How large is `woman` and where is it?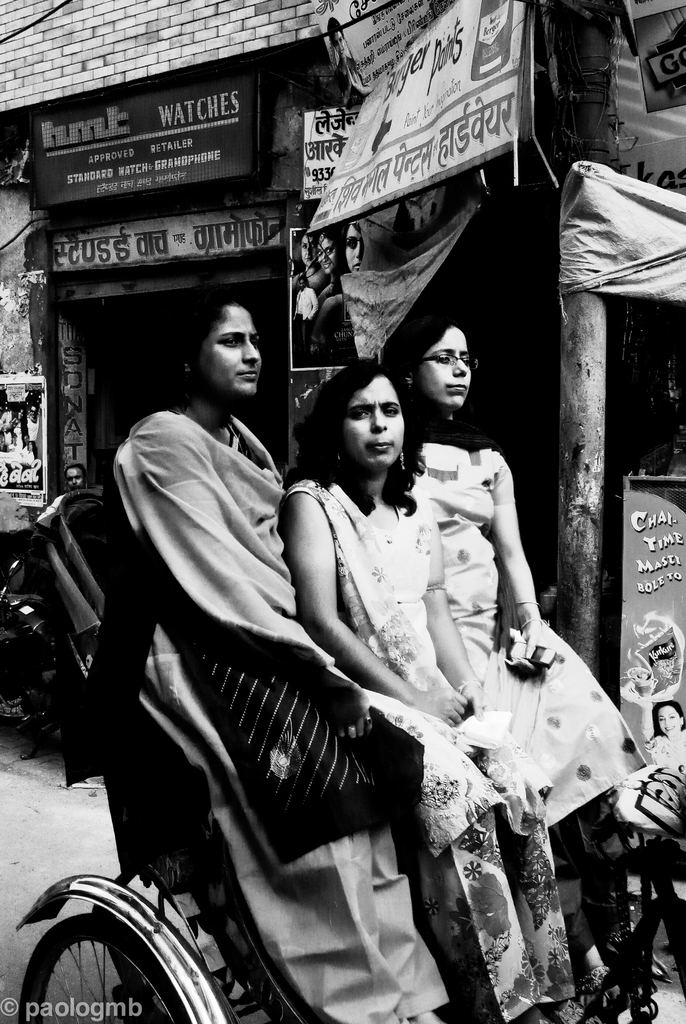
Bounding box: [276, 362, 609, 1023].
